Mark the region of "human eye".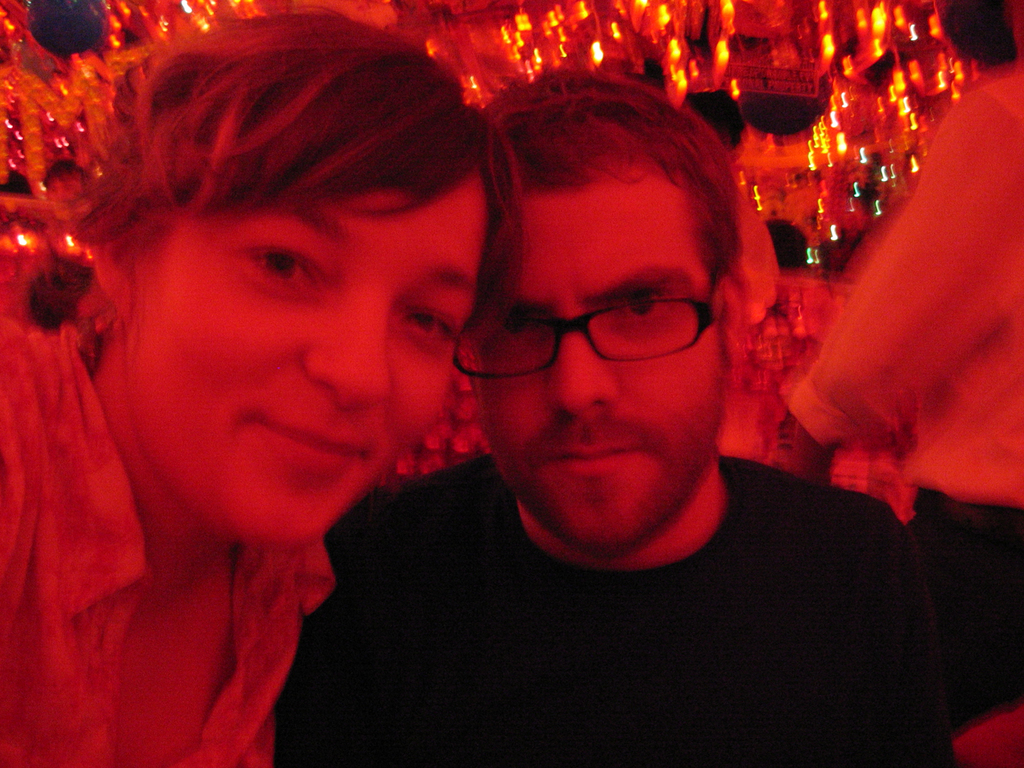
Region: 479/308/554/346.
